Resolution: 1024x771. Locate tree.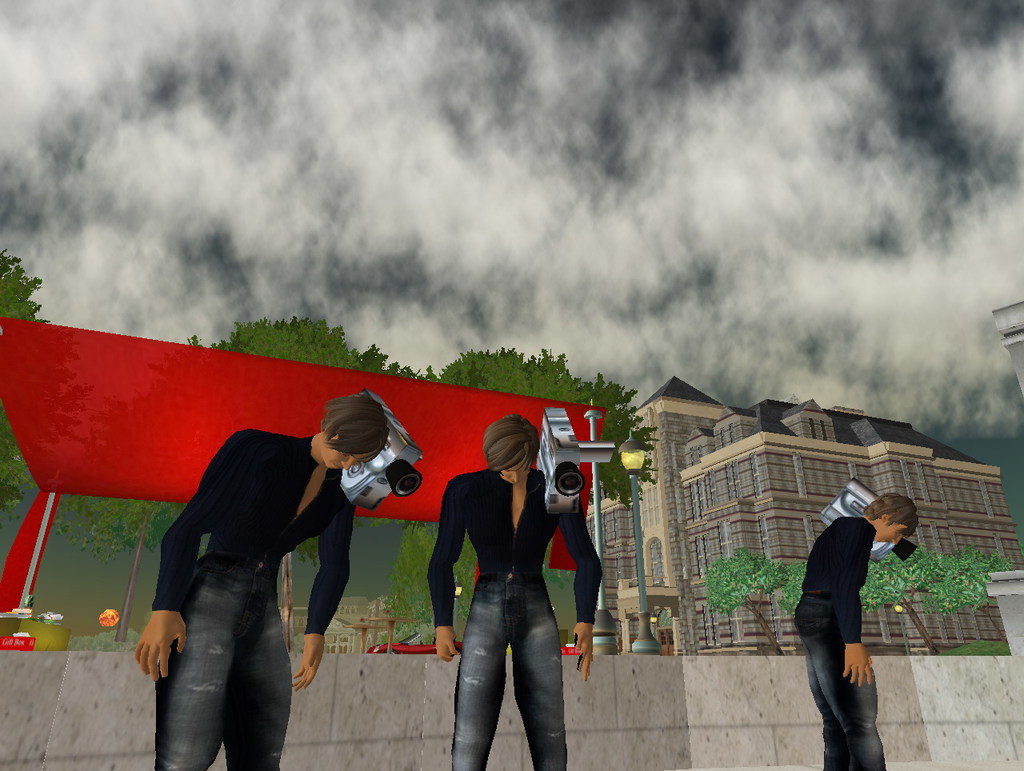
379 331 660 651.
